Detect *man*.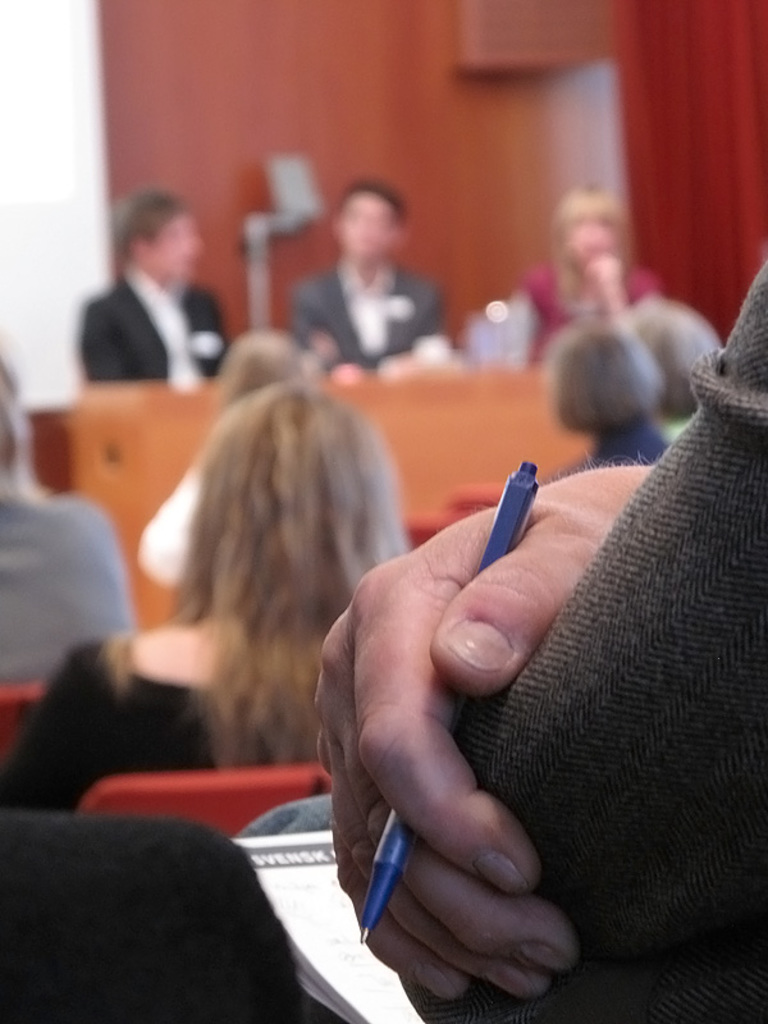
Detected at {"left": 76, "top": 189, "right": 239, "bottom": 392}.
